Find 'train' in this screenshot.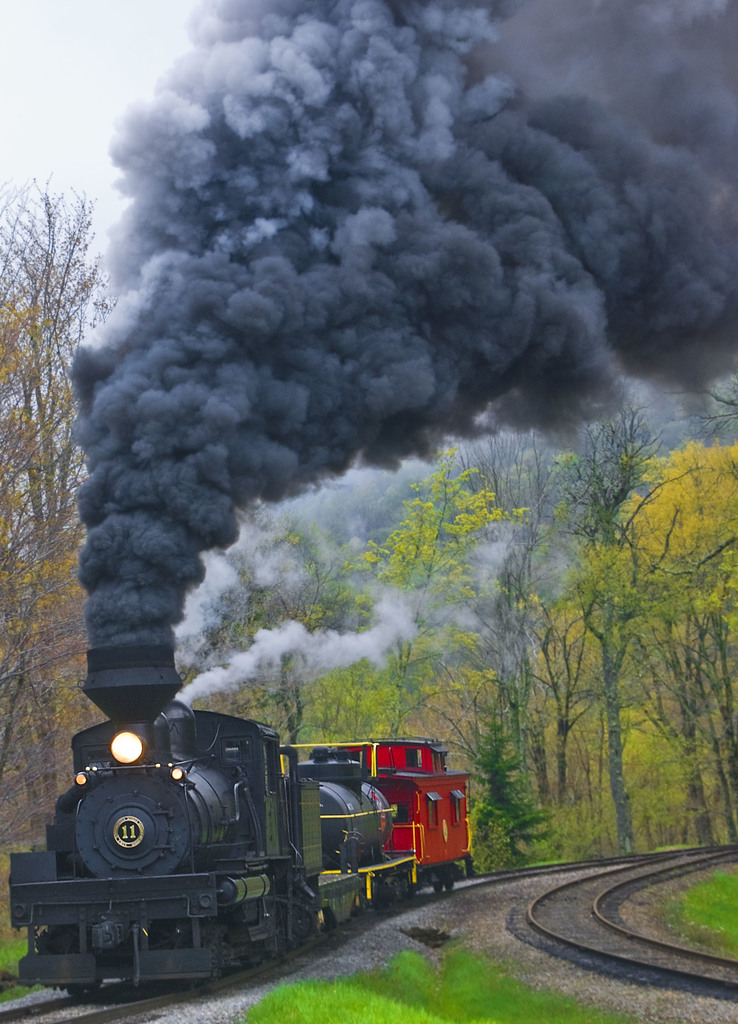
The bounding box for 'train' is rect(9, 648, 475, 991).
